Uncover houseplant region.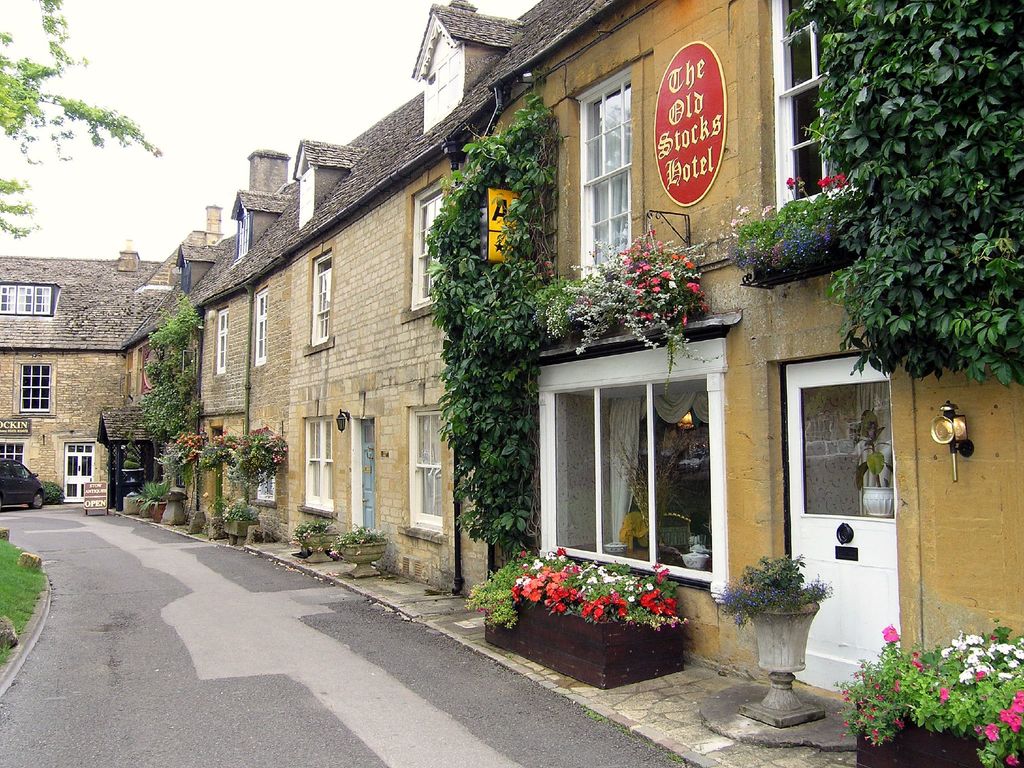
Uncovered: box=[460, 548, 692, 691].
